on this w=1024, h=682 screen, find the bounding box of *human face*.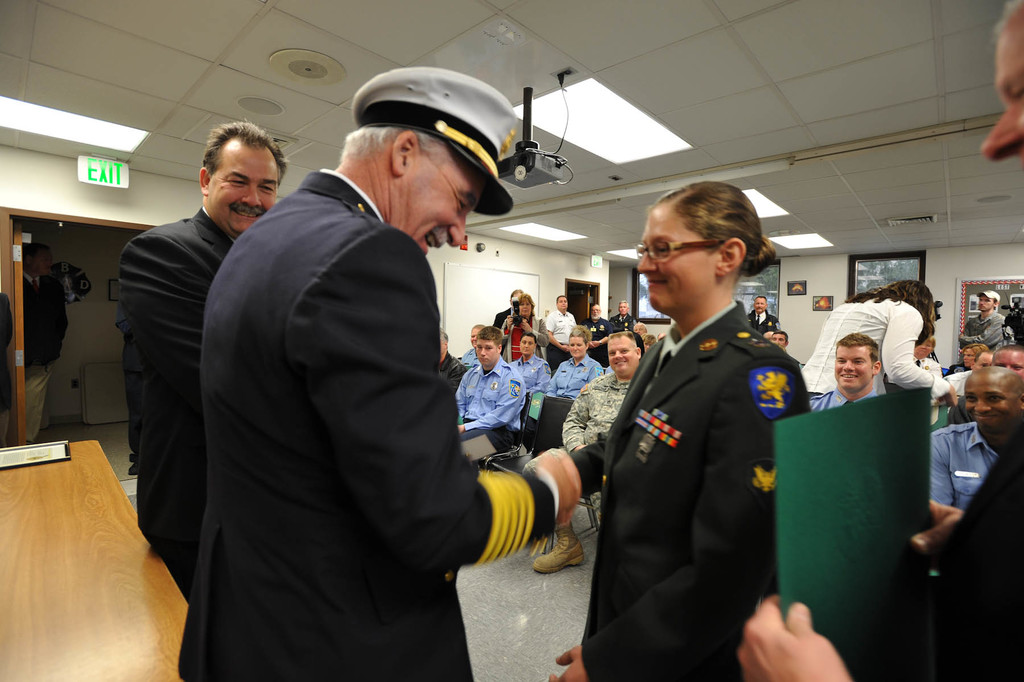
Bounding box: pyautogui.locateOnScreen(965, 370, 1018, 437).
